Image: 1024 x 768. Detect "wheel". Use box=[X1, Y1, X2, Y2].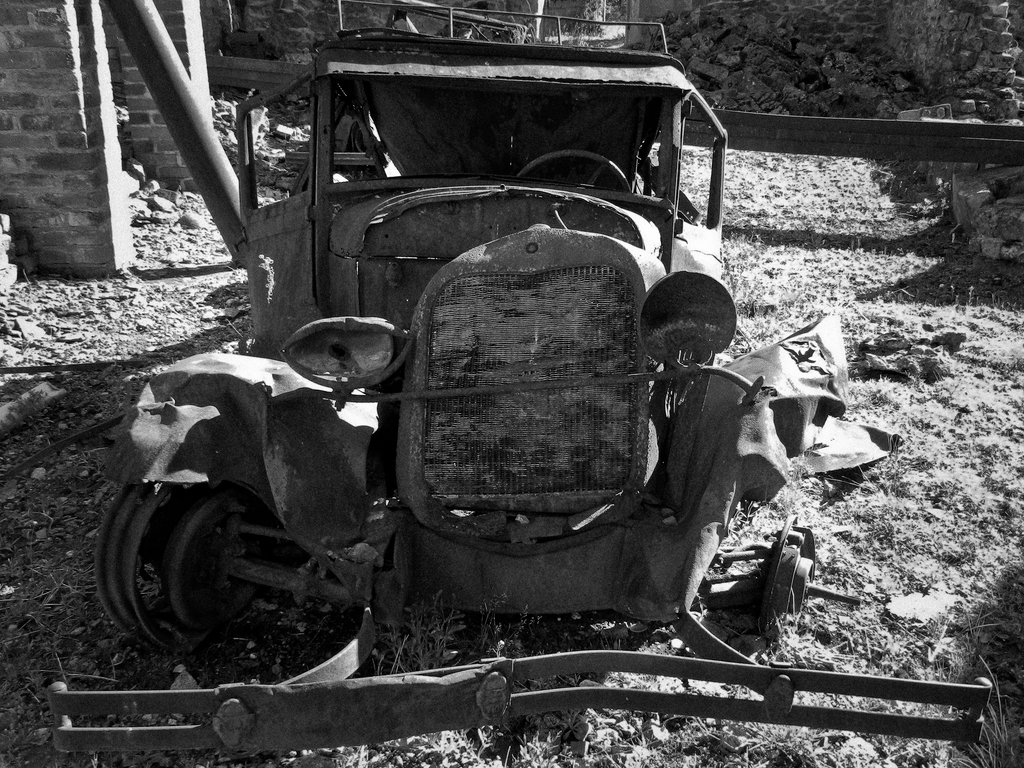
box=[522, 145, 634, 190].
